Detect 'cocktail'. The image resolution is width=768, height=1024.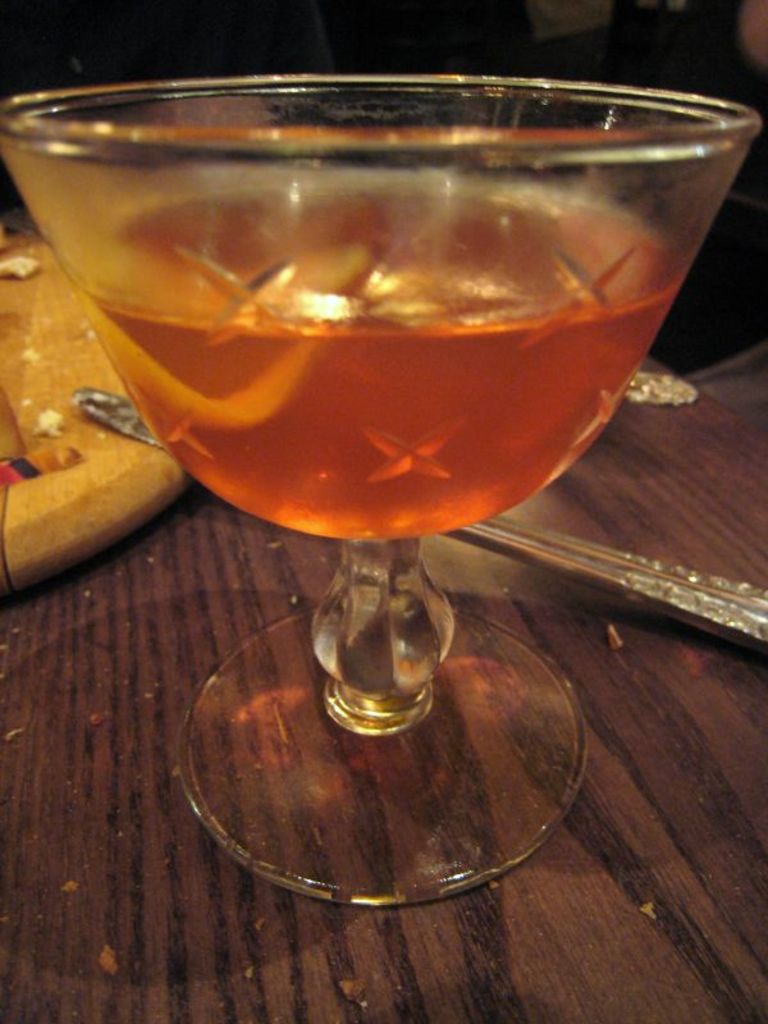
{"x1": 0, "y1": 74, "x2": 764, "y2": 905}.
